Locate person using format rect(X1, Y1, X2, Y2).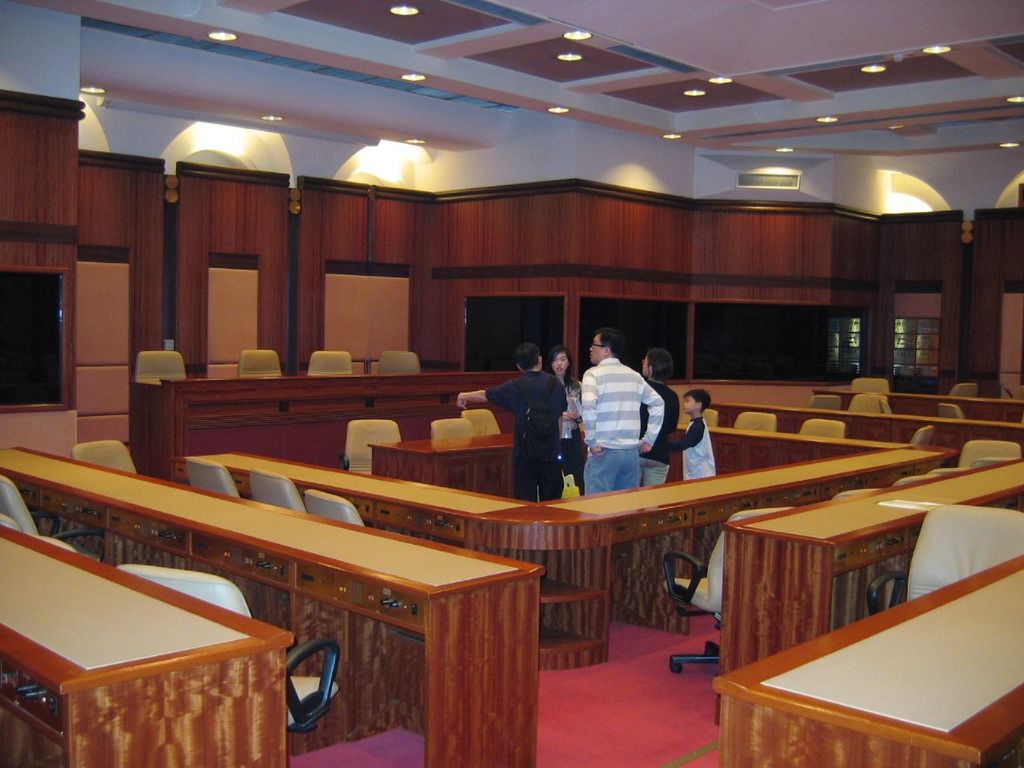
rect(582, 328, 664, 492).
